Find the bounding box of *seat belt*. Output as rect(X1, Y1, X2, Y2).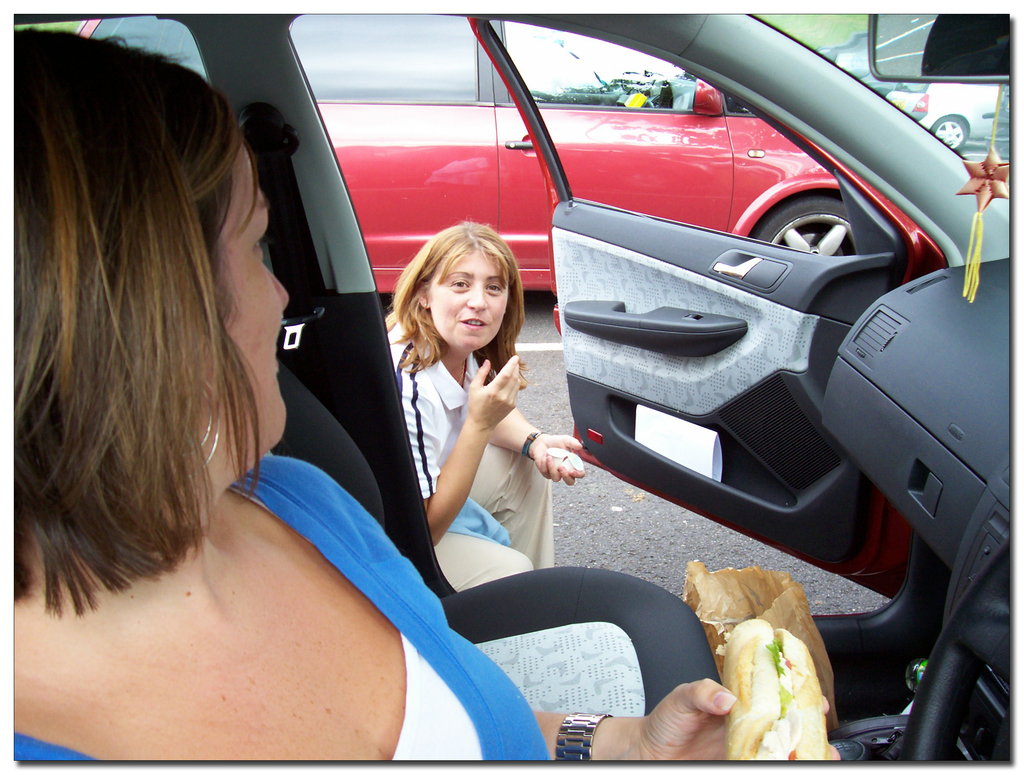
rect(238, 104, 377, 470).
